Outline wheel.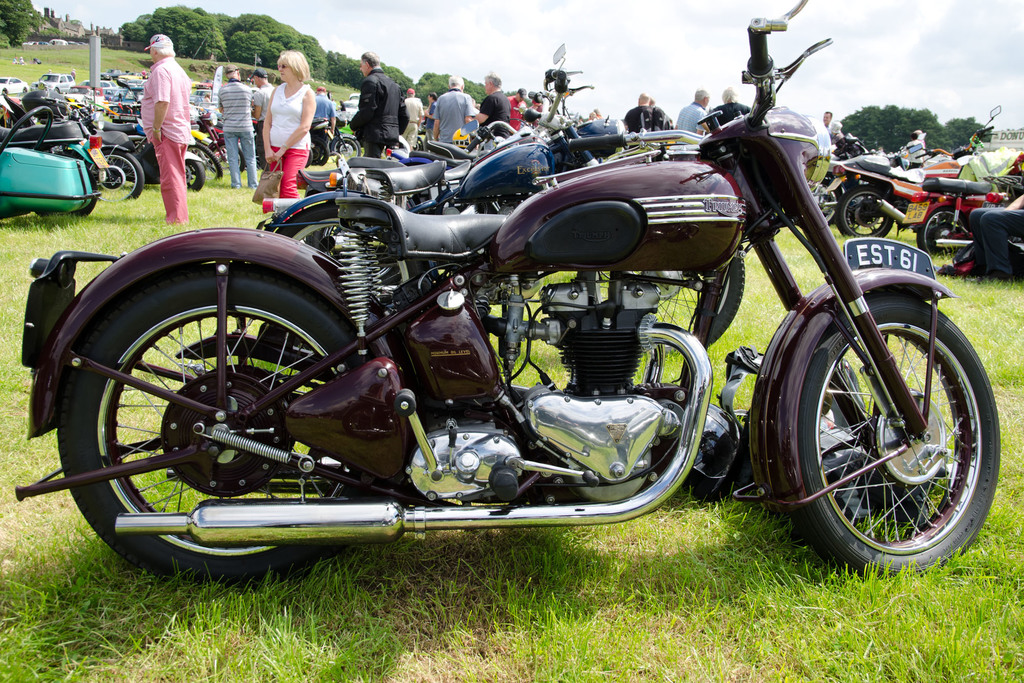
Outline: [x1=808, y1=181, x2=841, y2=225].
